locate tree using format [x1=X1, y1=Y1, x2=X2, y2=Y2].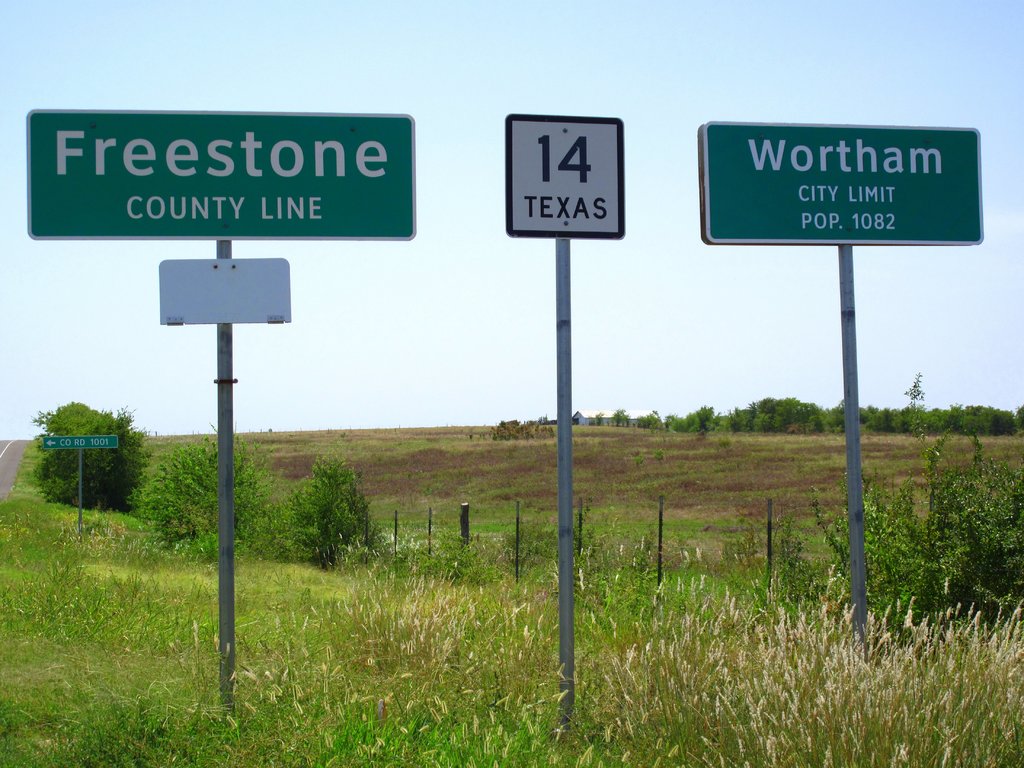
[x1=21, y1=377, x2=143, y2=536].
